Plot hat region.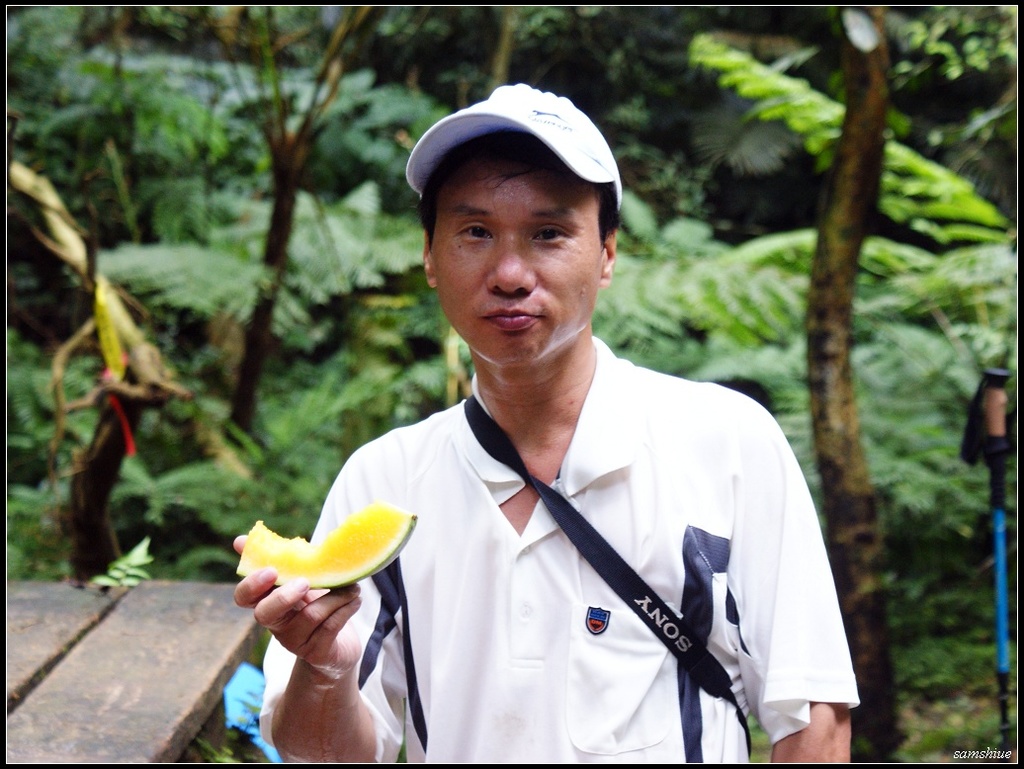
Plotted at 405 79 622 214.
